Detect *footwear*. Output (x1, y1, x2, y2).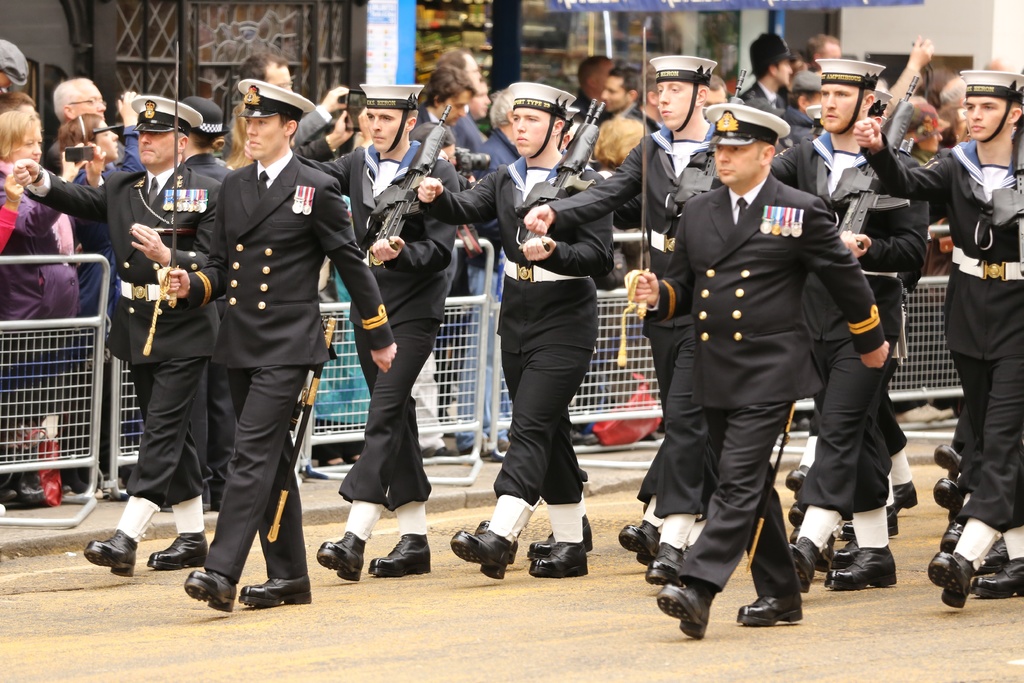
(77, 515, 133, 593).
